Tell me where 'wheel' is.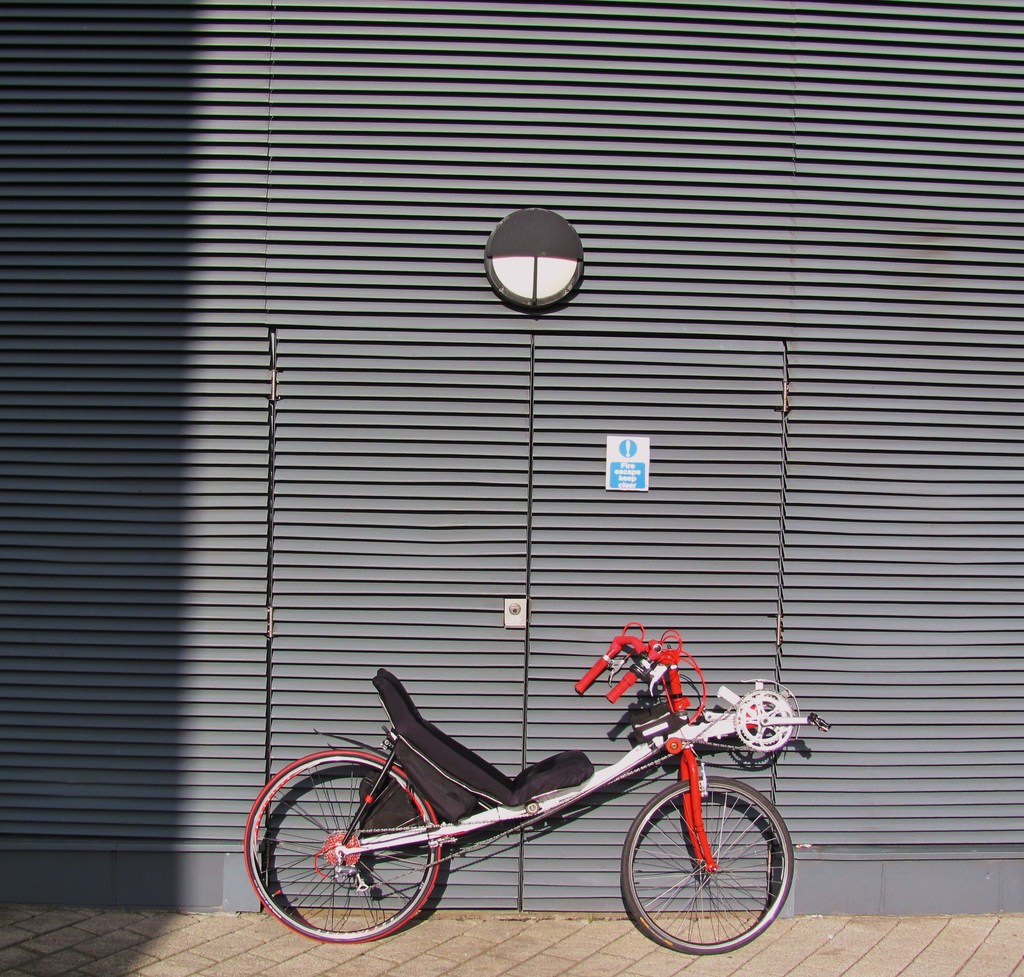
'wheel' is at BBox(616, 776, 792, 962).
